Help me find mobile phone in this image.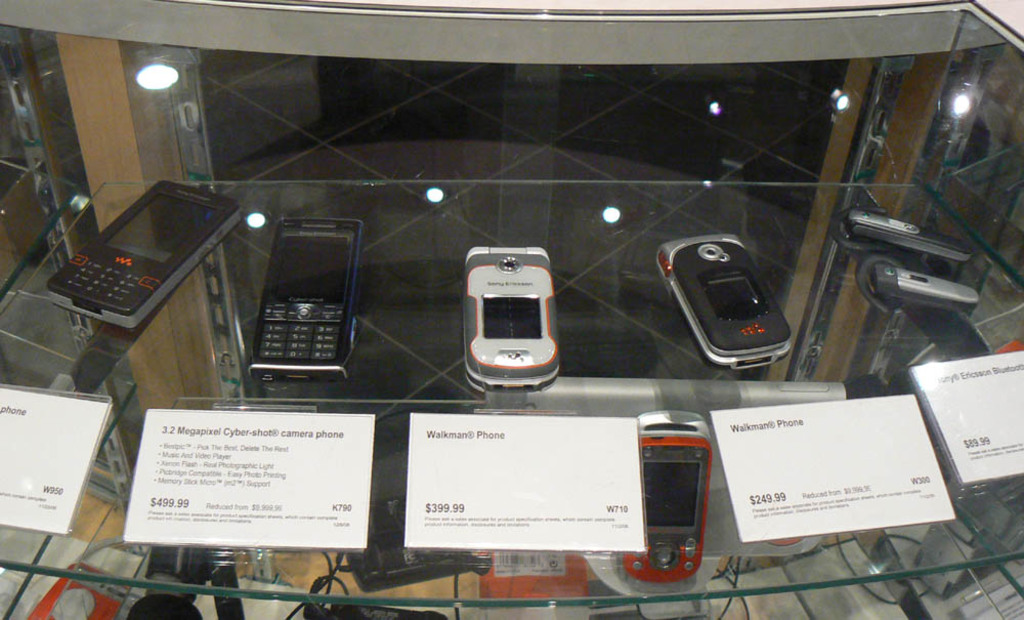
Found it: [247,215,362,373].
